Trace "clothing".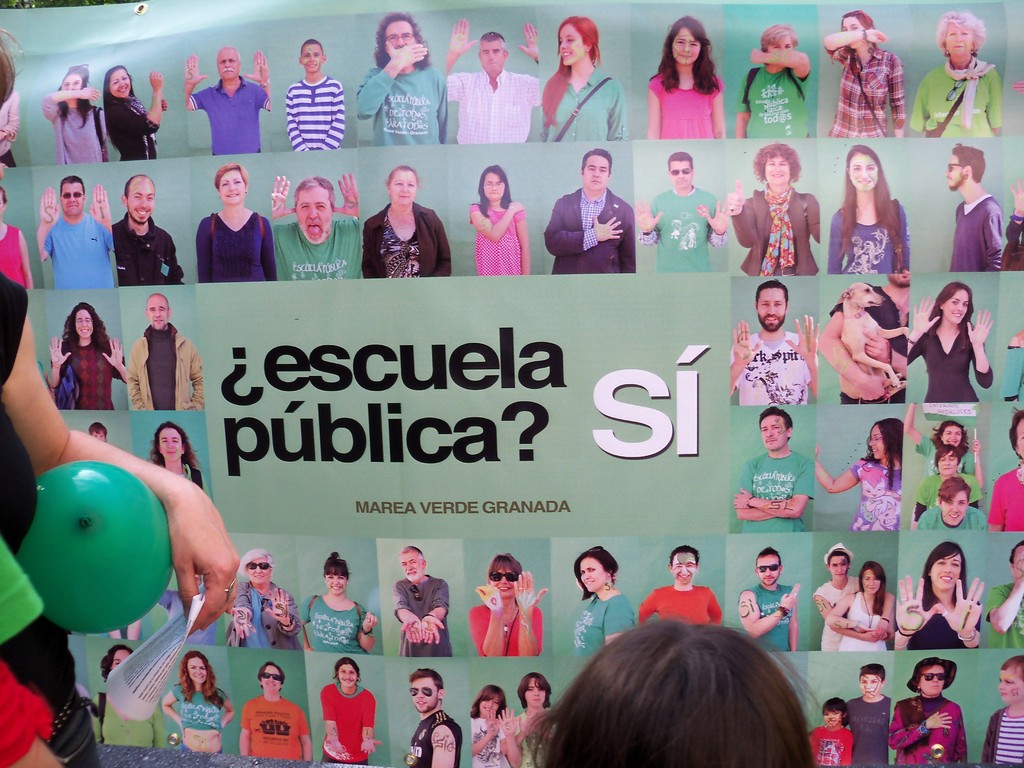
Traced to bbox=(195, 69, 275, 152).
